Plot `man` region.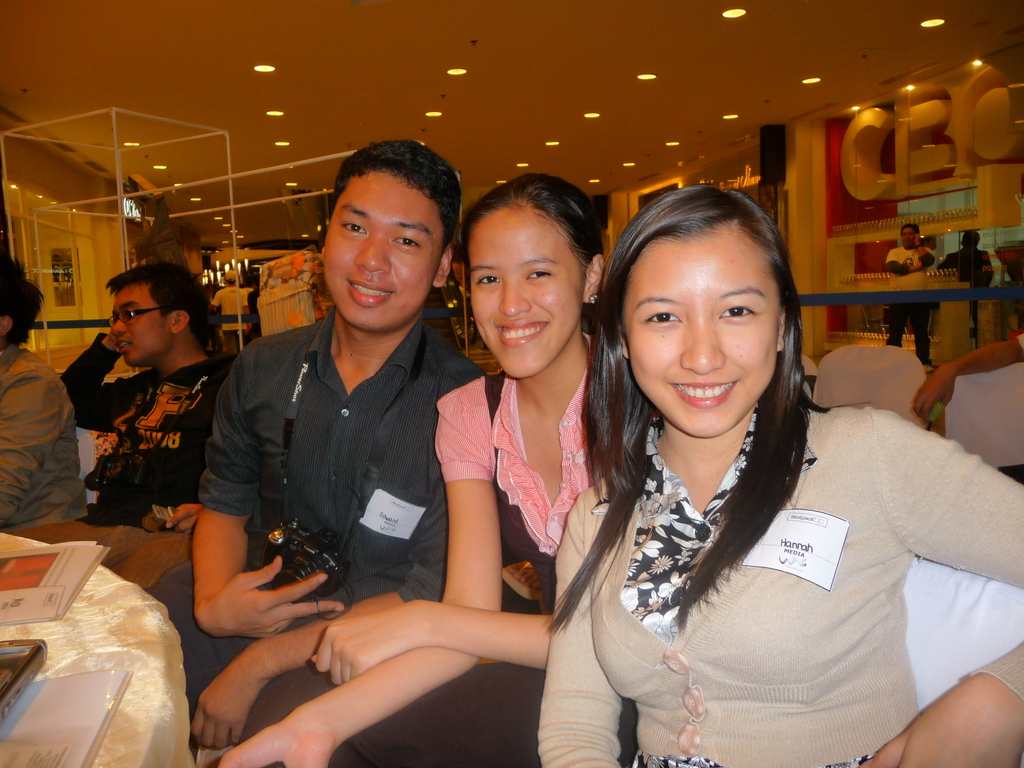
Plotted at <bbox>880, 219, 940, 364</bbox>.
